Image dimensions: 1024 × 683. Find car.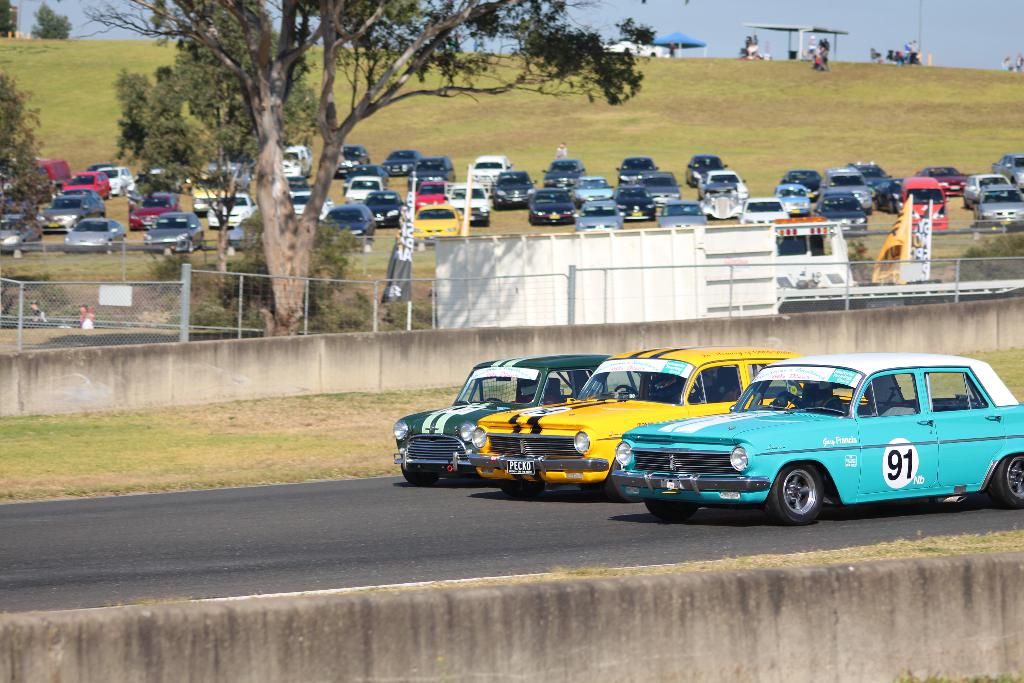
locate(773, 183, 811, 215).
